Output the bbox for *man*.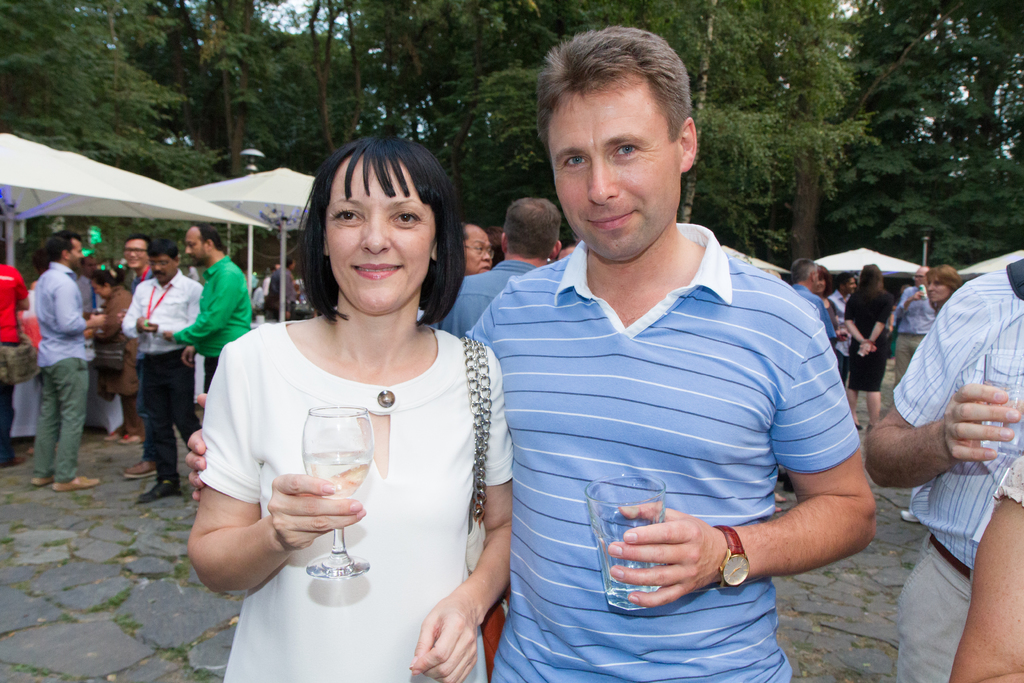
<bbox>117, 236, 222, 502</bbox>.
